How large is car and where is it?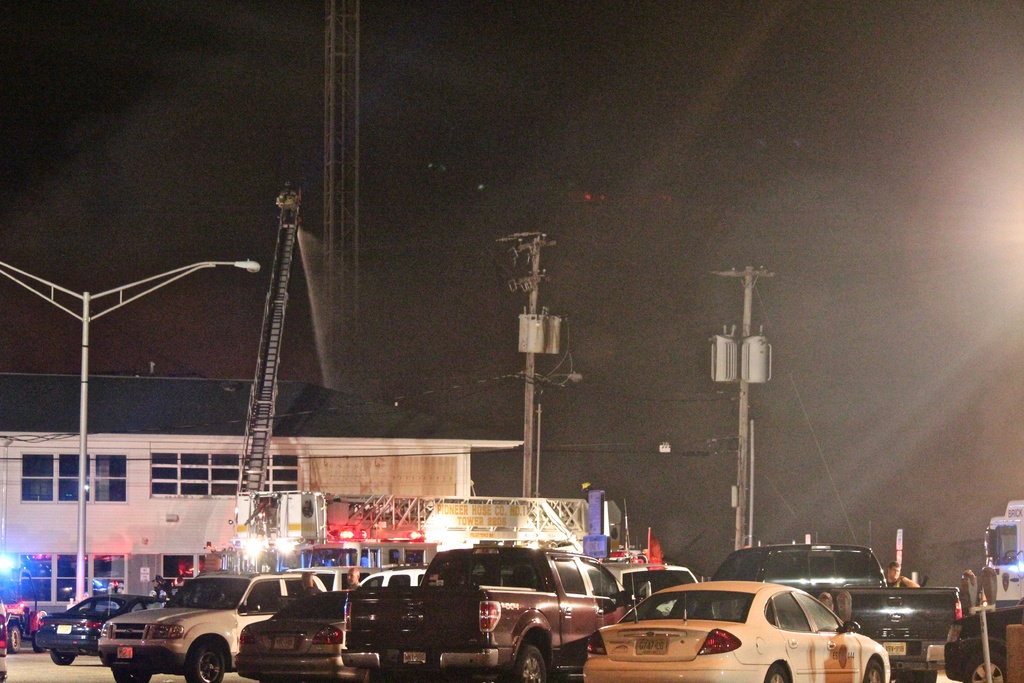
Bounding box: <bbox>235, 592, 369, 682</bbox>.
